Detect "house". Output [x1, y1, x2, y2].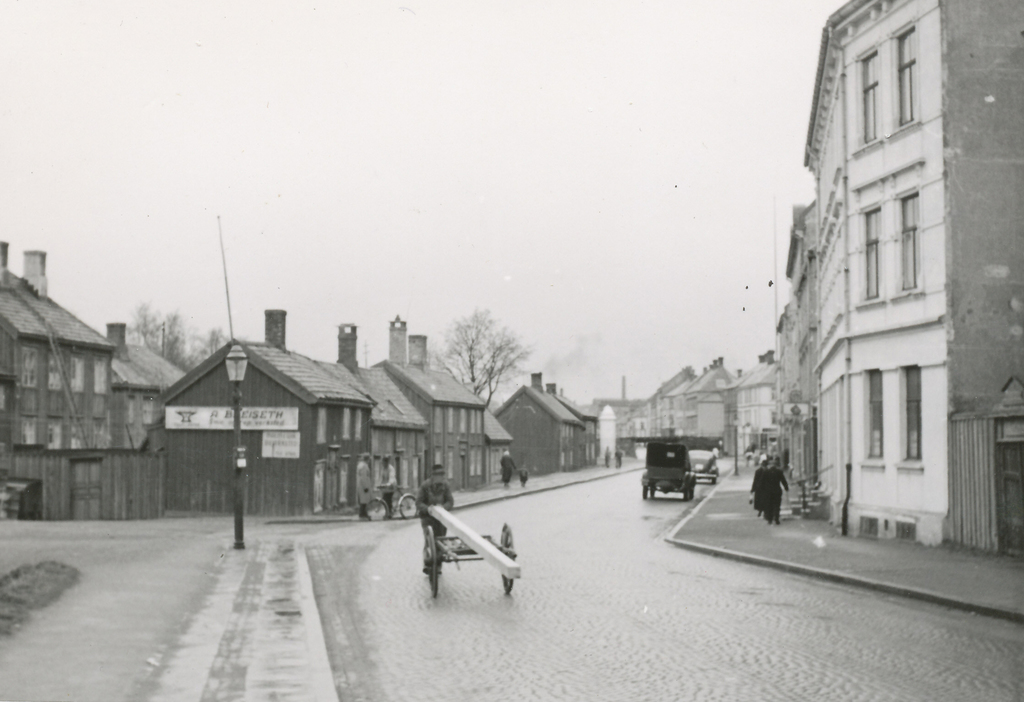
[1, 241, 191, 522].
